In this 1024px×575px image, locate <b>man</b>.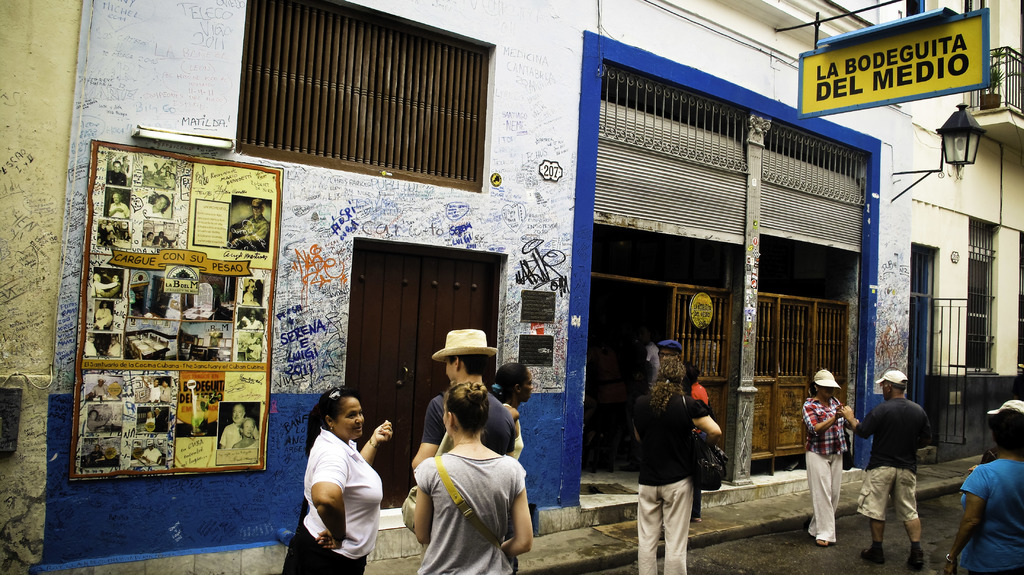
Bounding box: [x1=86, y1=409, x2=111, y2=432].
